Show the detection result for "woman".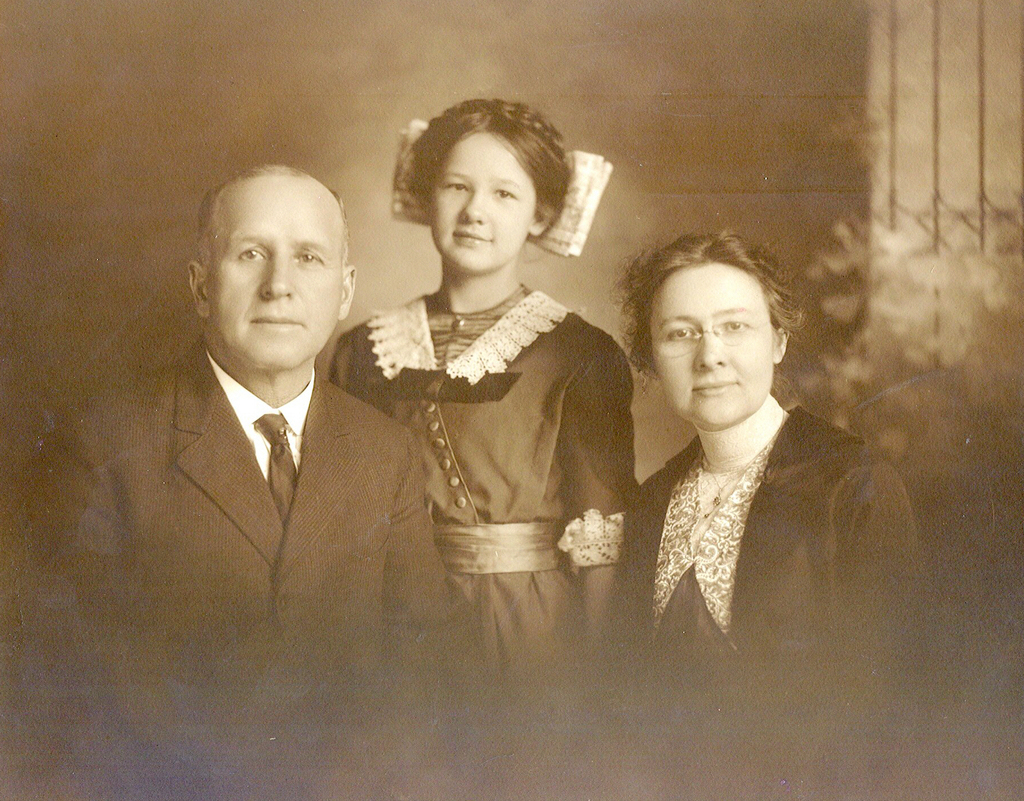
rect(337, 98, 637, 654).
